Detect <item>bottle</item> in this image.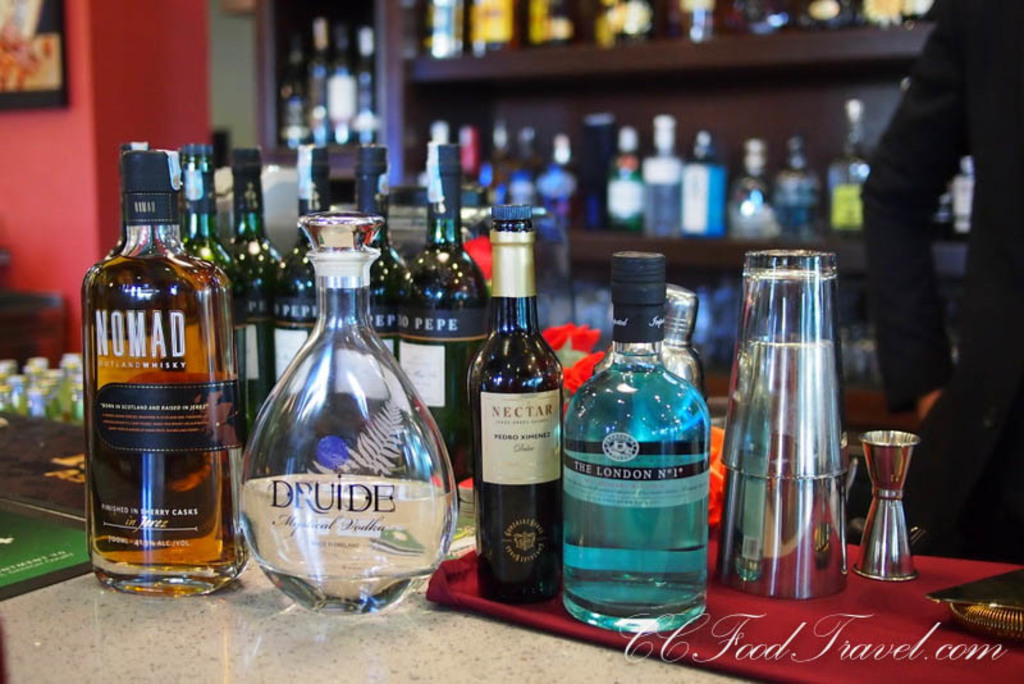
Detection: pyautogui.locateOnScreen(507, 124, 544, 201).
